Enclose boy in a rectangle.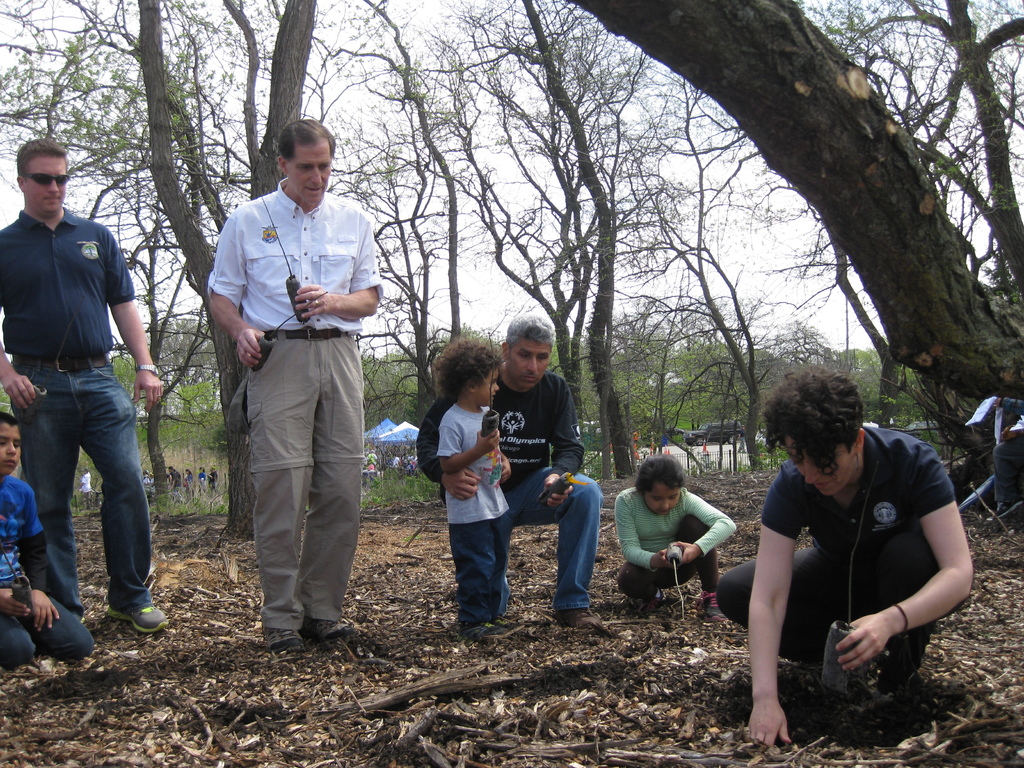
0 413 97 668.
